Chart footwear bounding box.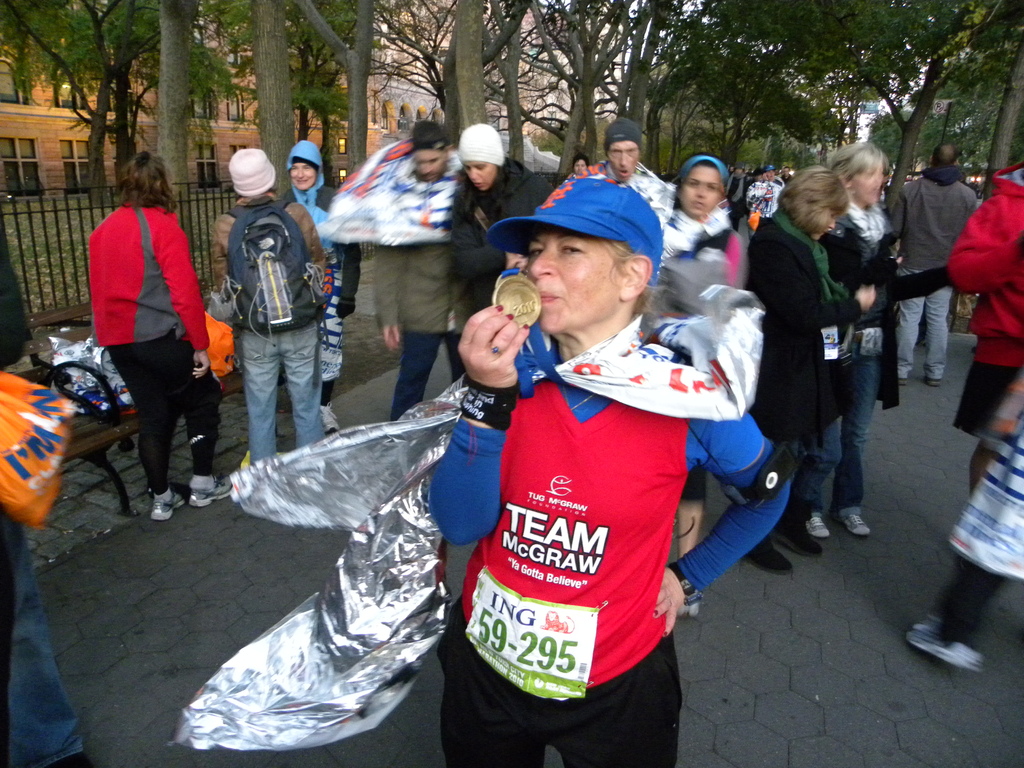
Charted: [748,520,791,577].
